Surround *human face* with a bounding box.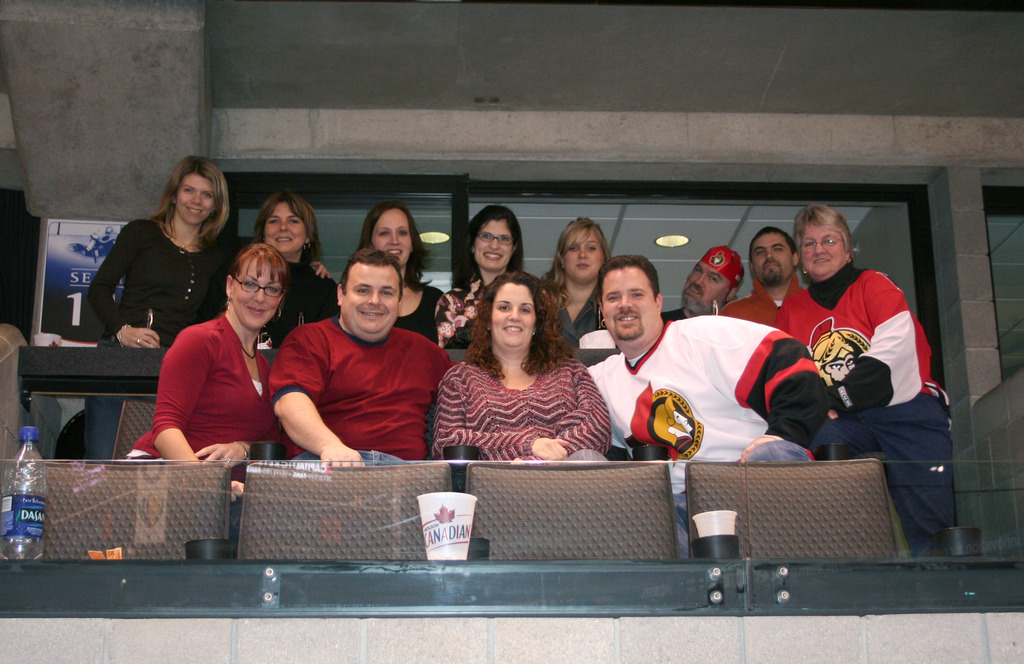
<box>604,273,657,342</box>.
